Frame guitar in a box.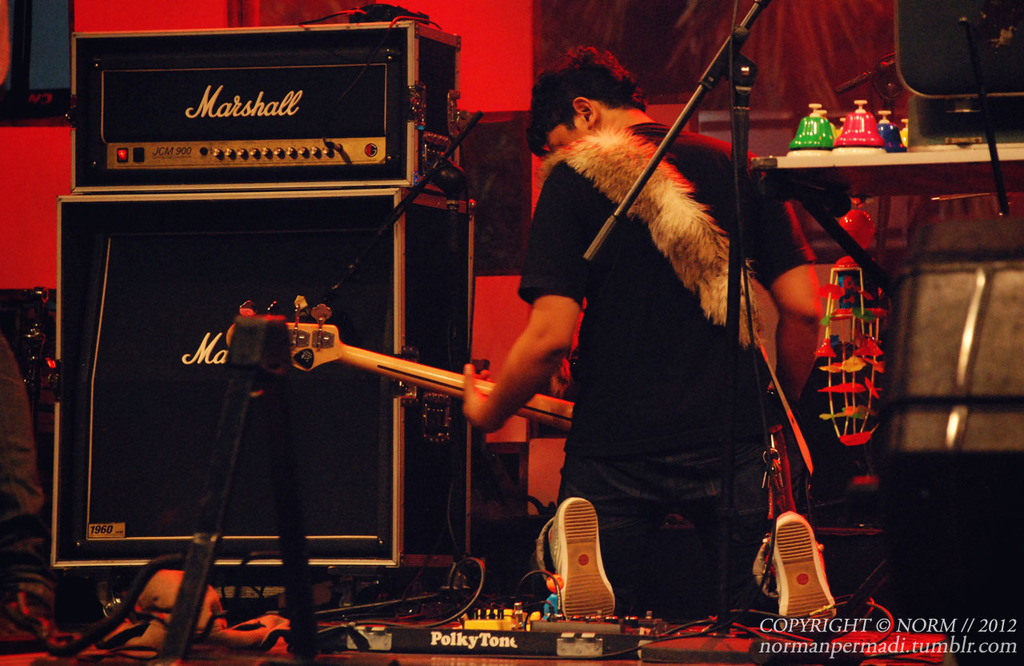
[x1=199, y1=306, x2=627, y2=471].
